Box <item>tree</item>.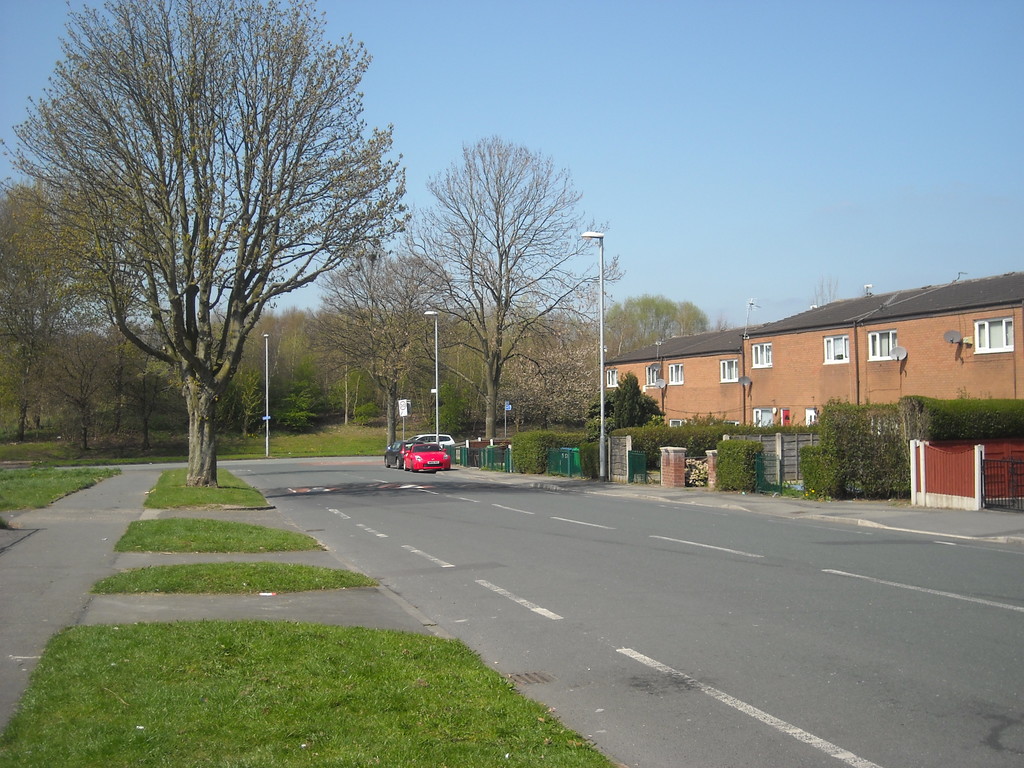
x1=0 y1=179 x2=65 y2=445.
